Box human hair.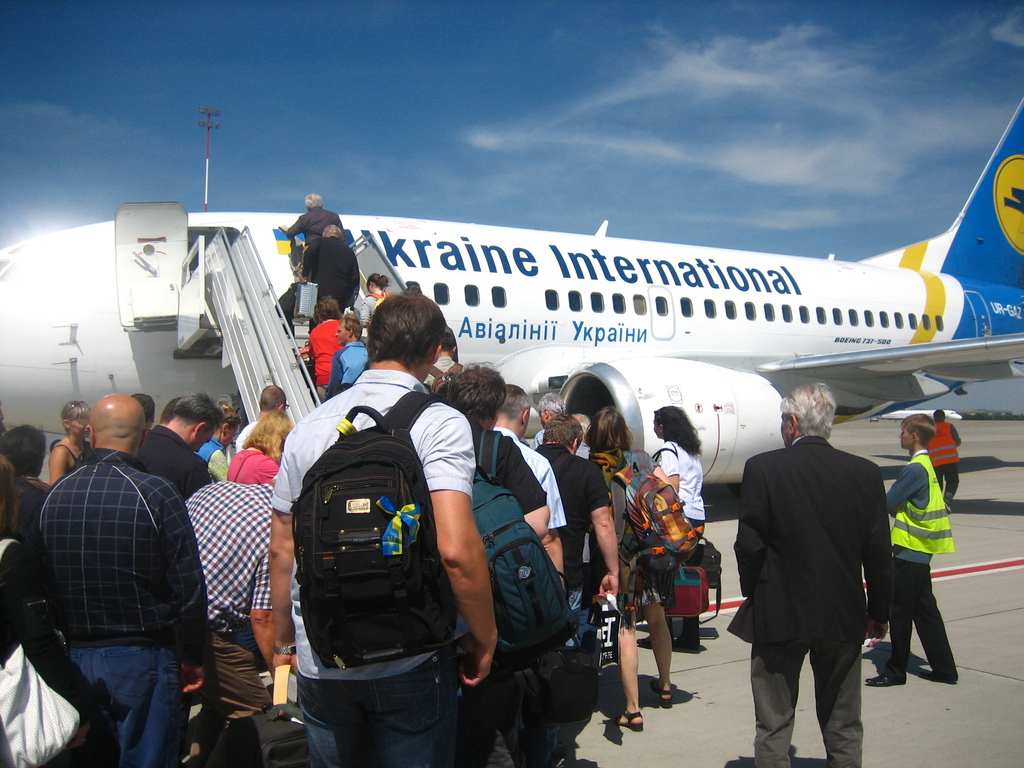
bbox(446, 362, 507, 424).
